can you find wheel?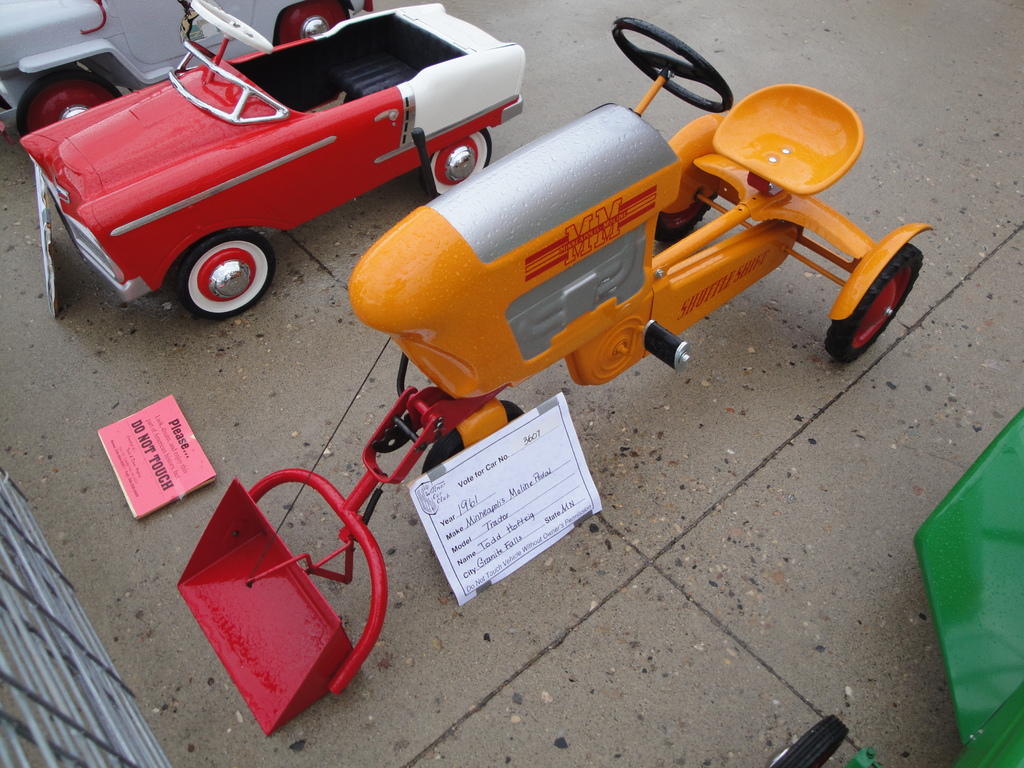
Yes, bounding box: (422,131,493,196).
